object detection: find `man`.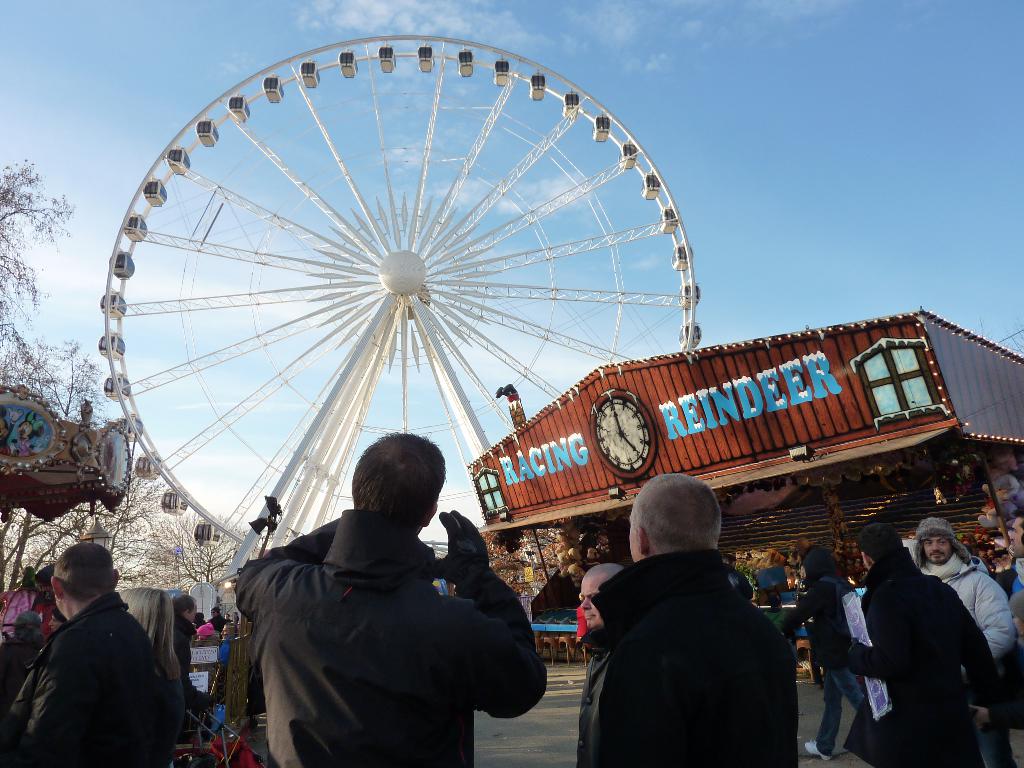
(992,514,1023,641).
